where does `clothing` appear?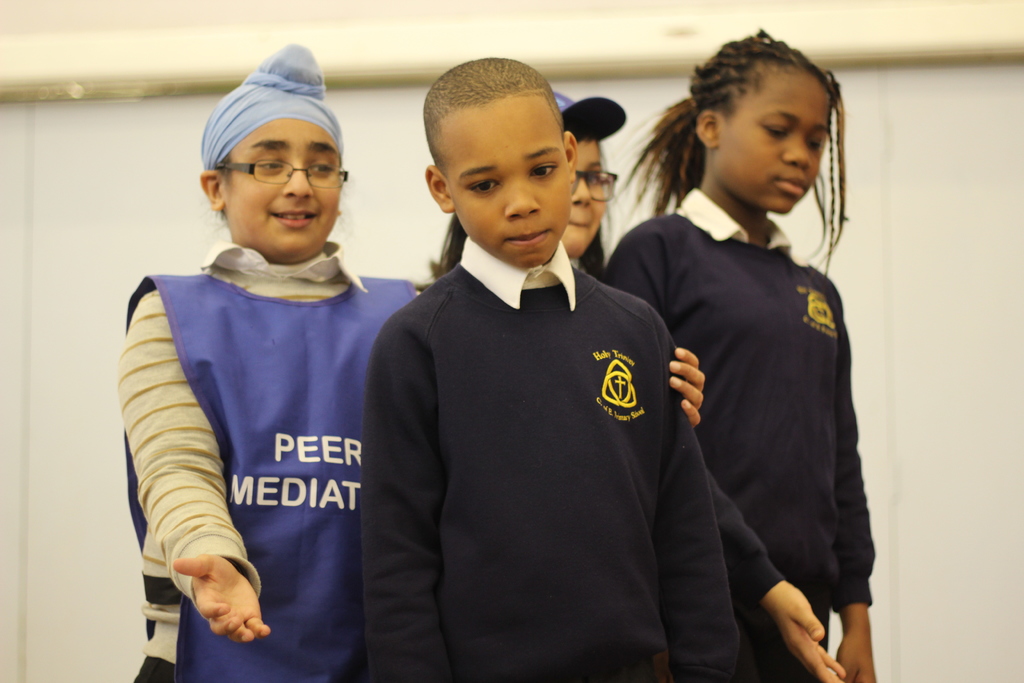
Appears at bbox=[635, 151, 882, 655].
